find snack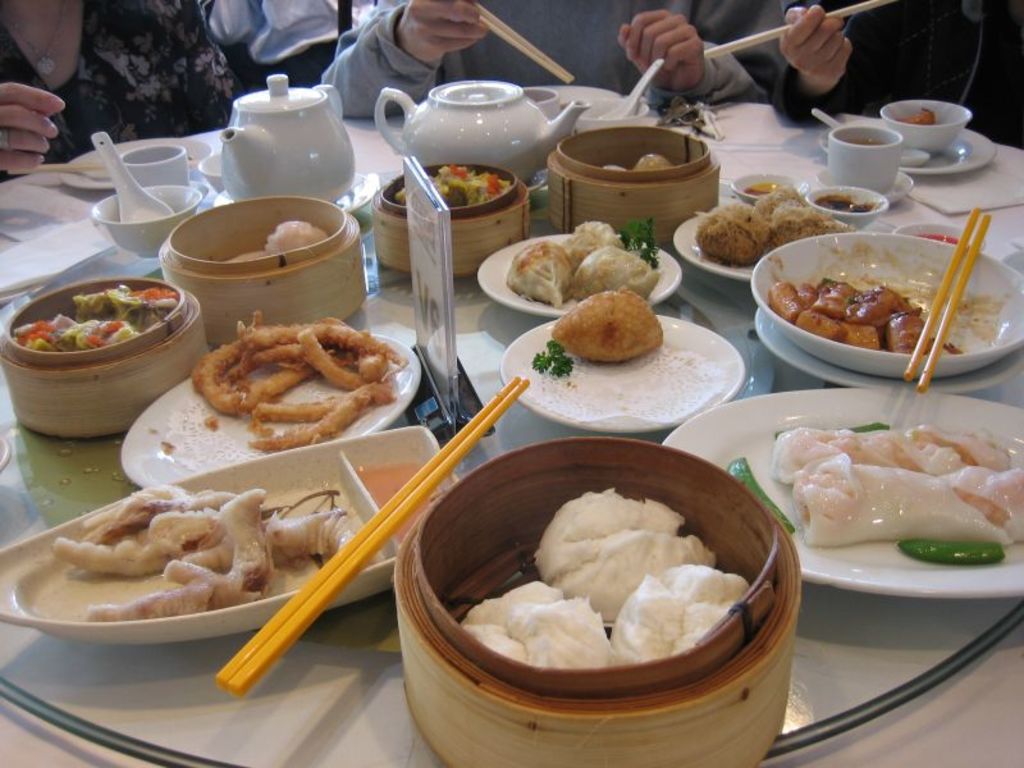
pyautogui.locateOnScreen(769, 206, 859, 252)
